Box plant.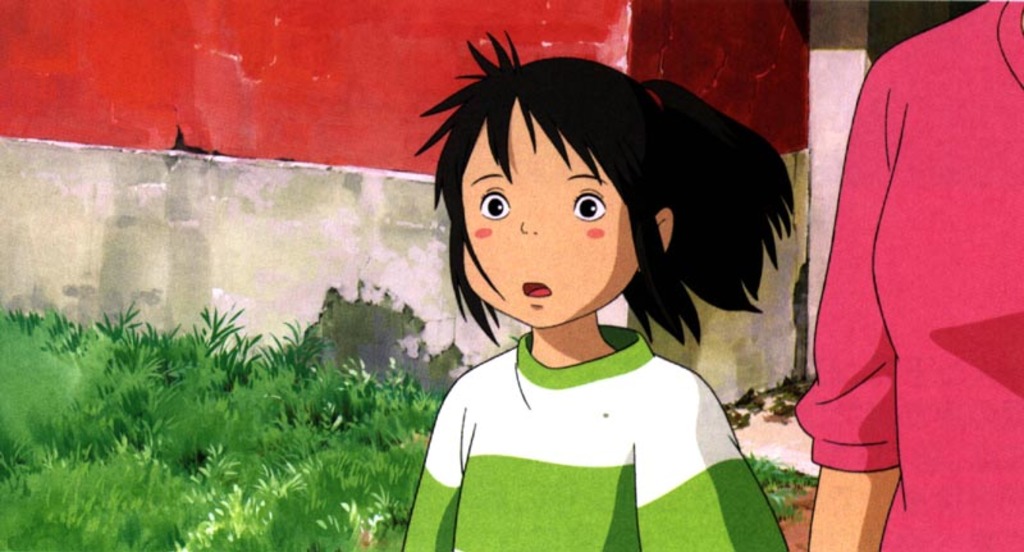
locate(740, 450, 823, 524).
